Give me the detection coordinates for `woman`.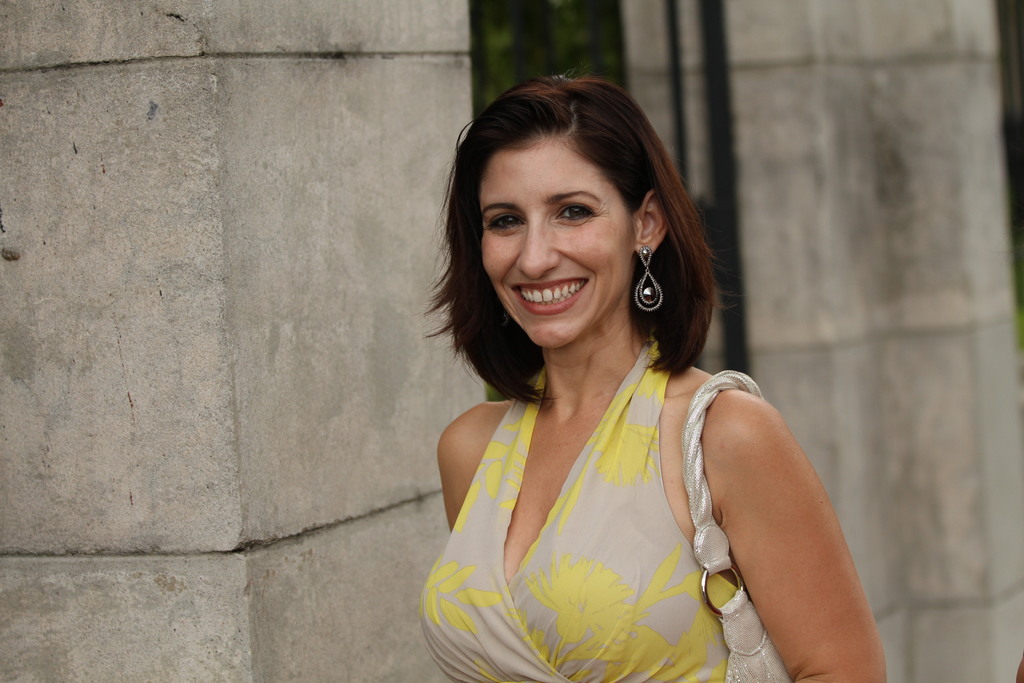
box(417, 78, 892, 679).
